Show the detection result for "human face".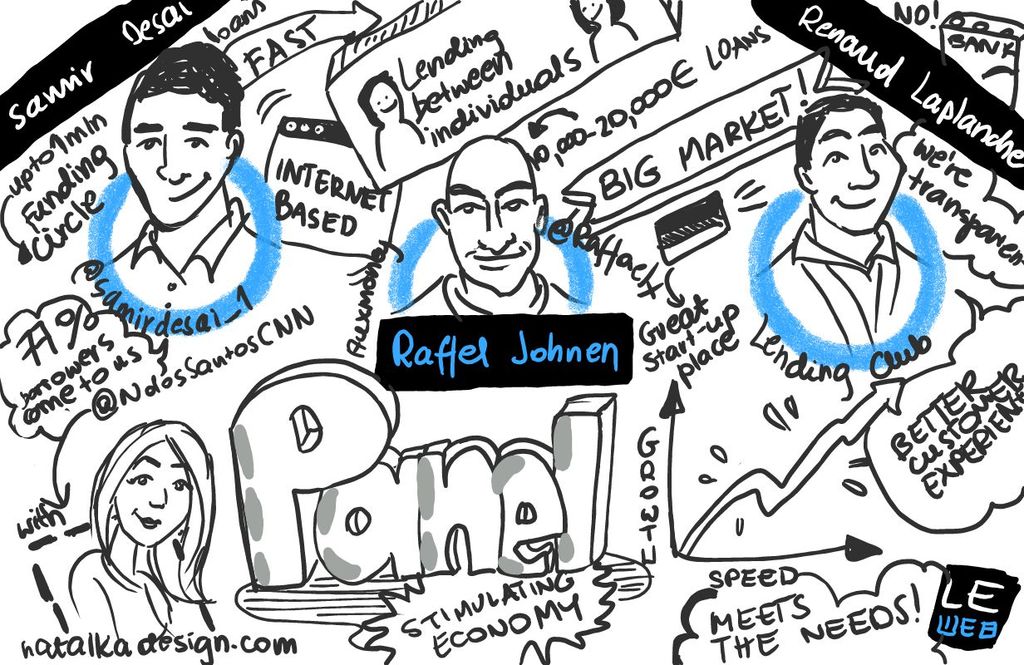
box(816, 111, 901, 230).
